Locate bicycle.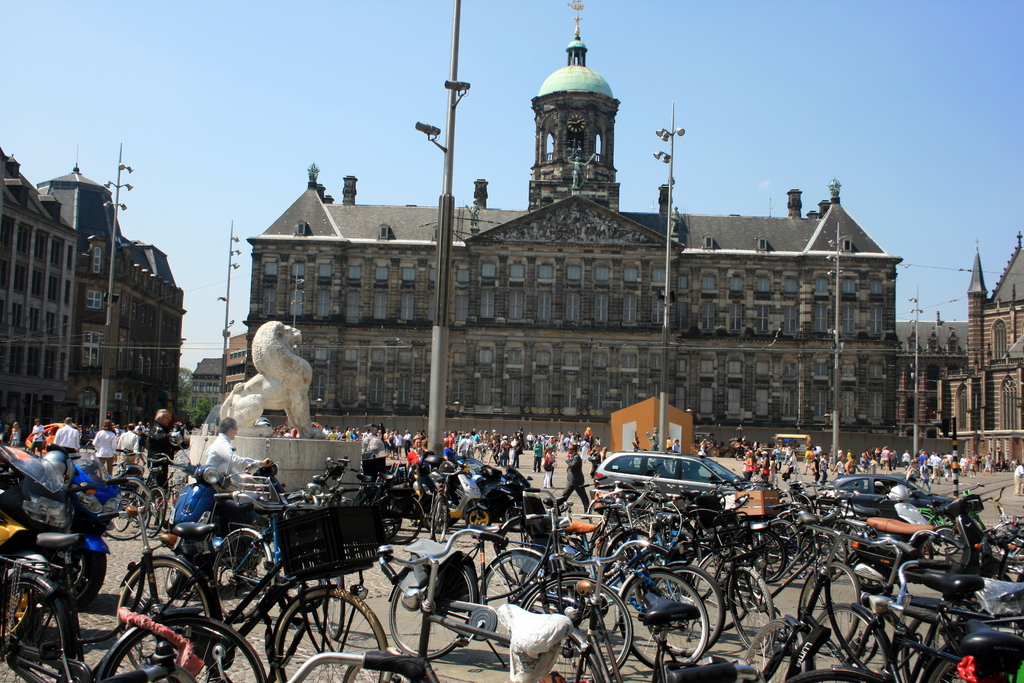
Bounding box: {"left": 572, "top": 534, "right": 742, "bottom": 643}.
